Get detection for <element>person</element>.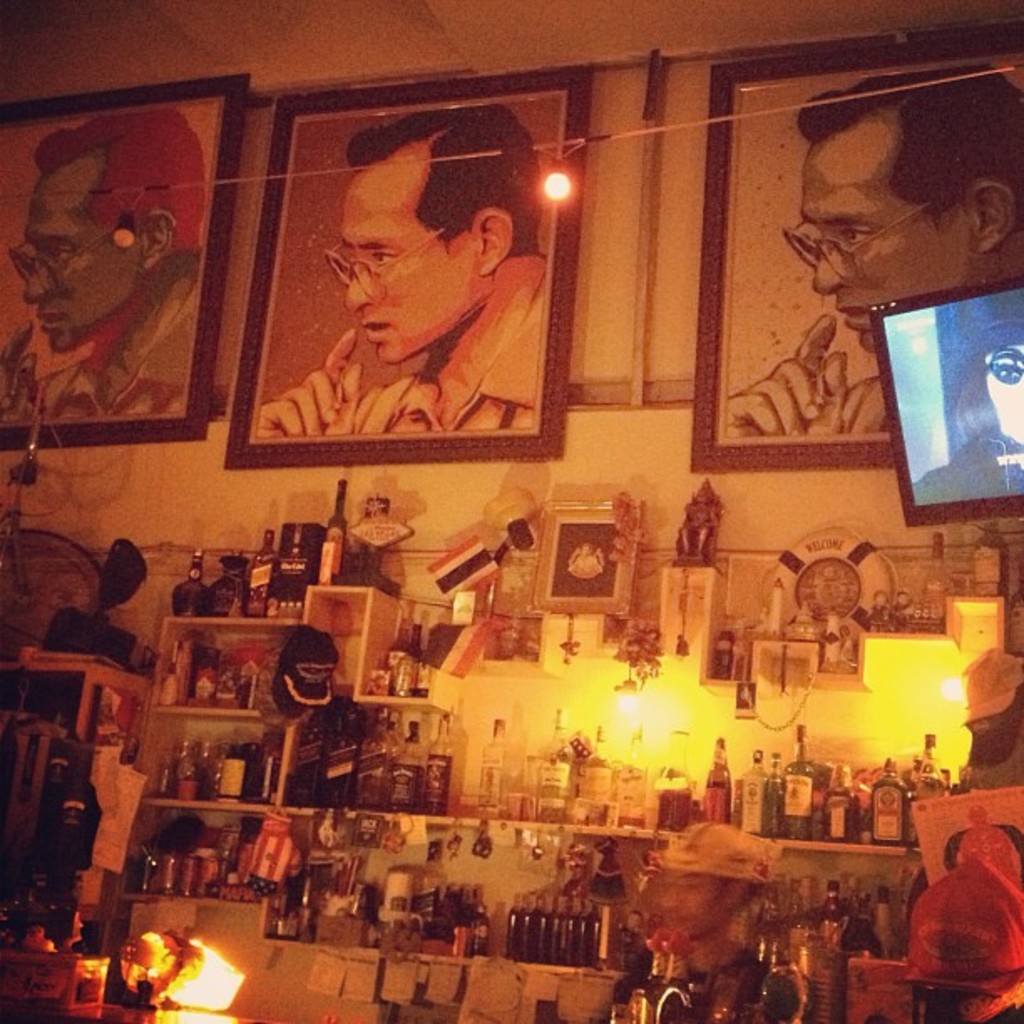
Detection: {"left": 0, "top": 107, "right": 207, "bottom": 417}.
